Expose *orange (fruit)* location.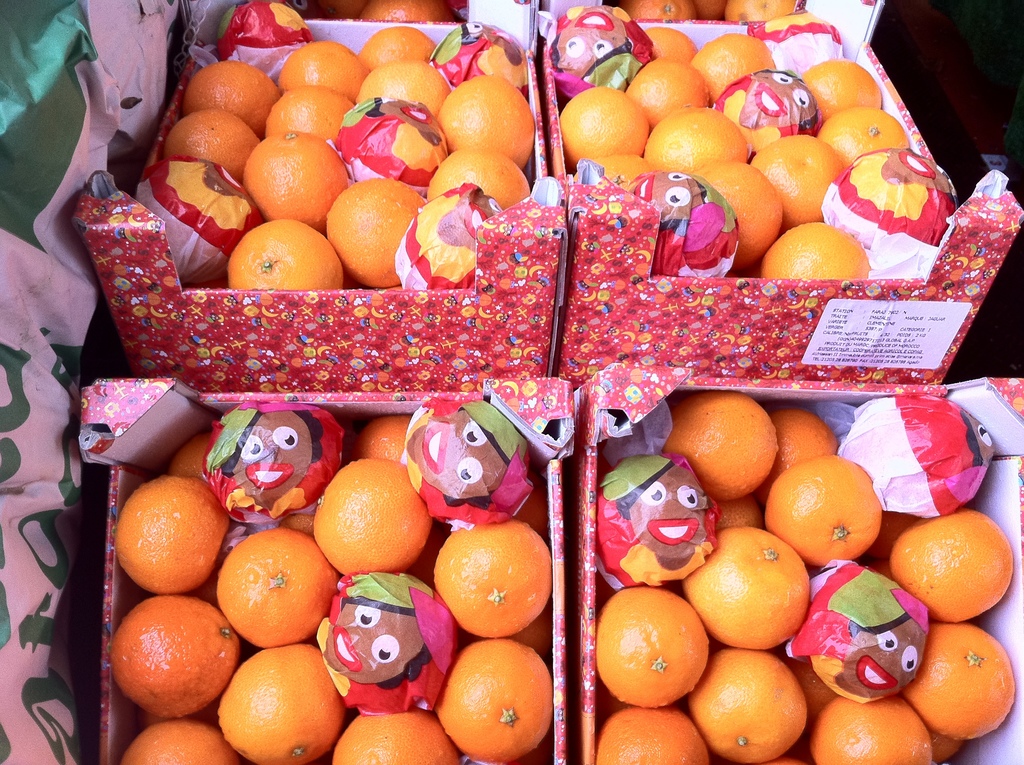
Exposed at bbox=[705, 163, 780, 257].
